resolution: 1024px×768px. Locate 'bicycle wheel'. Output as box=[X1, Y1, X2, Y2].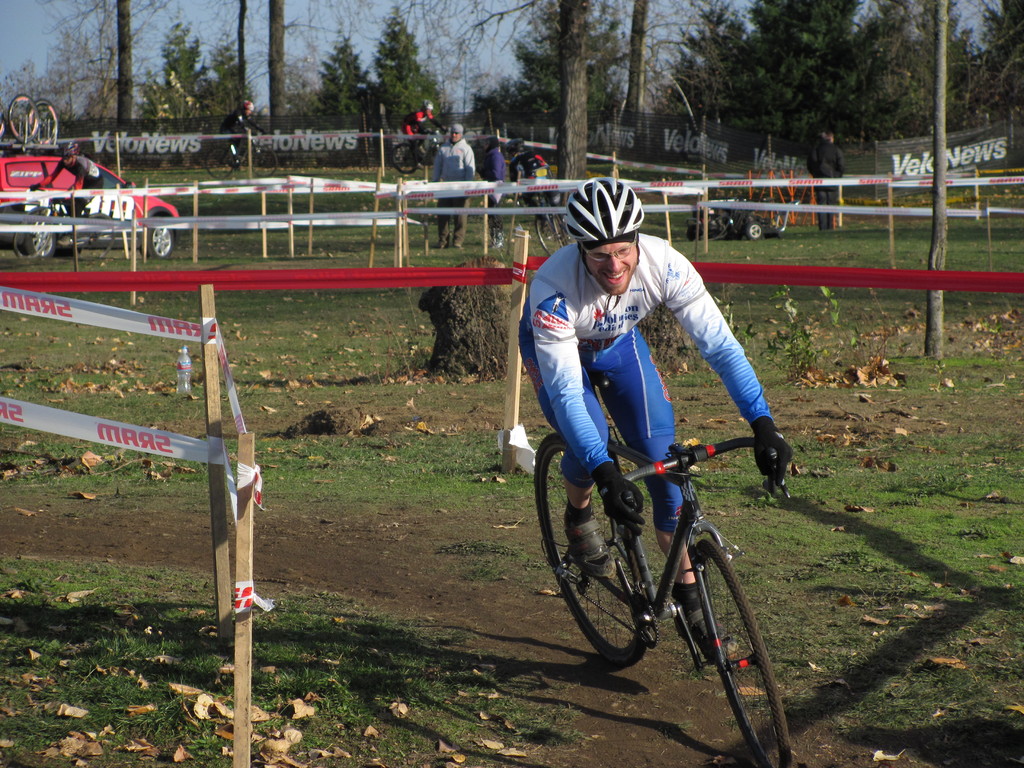
box=[73, 214, 115, 262].
